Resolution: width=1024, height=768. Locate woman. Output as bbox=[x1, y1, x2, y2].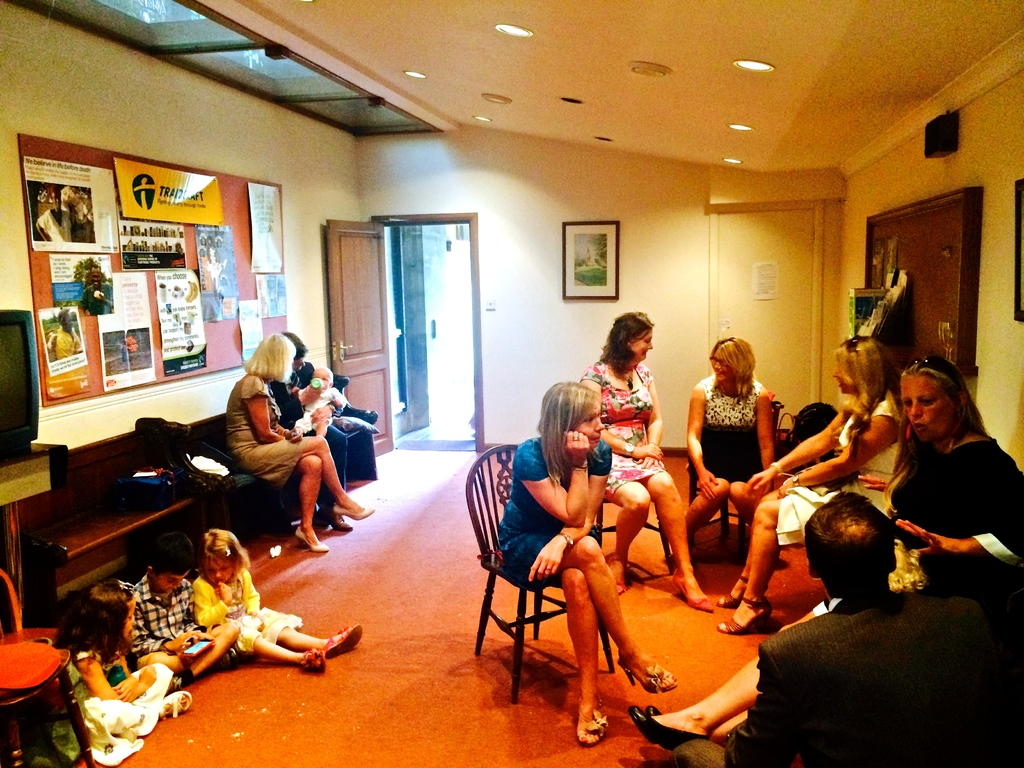
bbox=[575, 310, 716, 618].
